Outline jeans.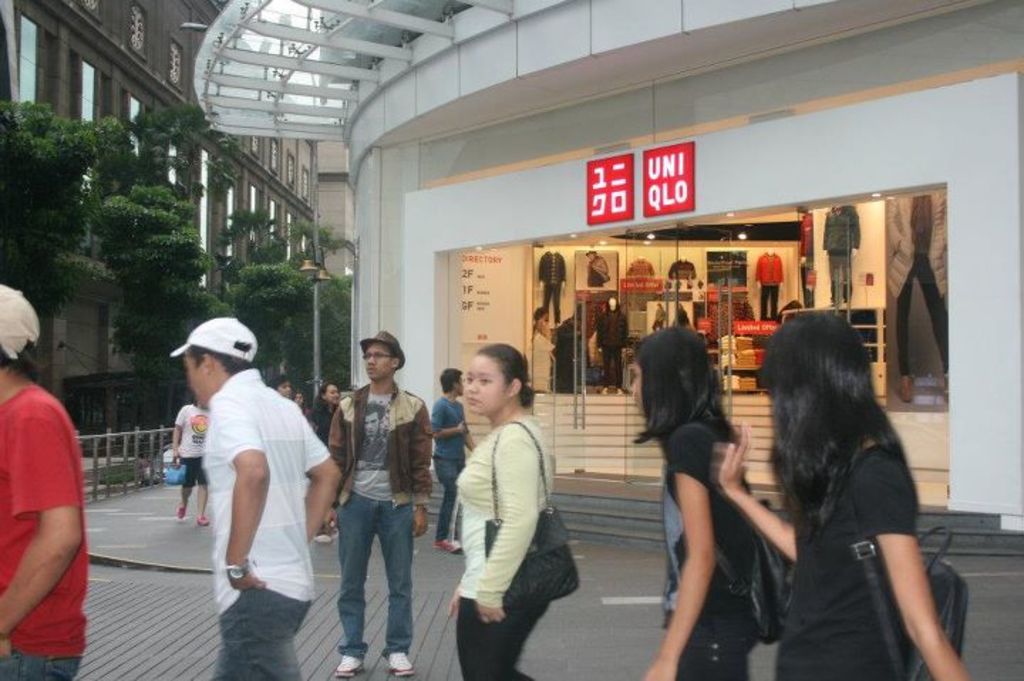
Outline: [687,587,755,680].
